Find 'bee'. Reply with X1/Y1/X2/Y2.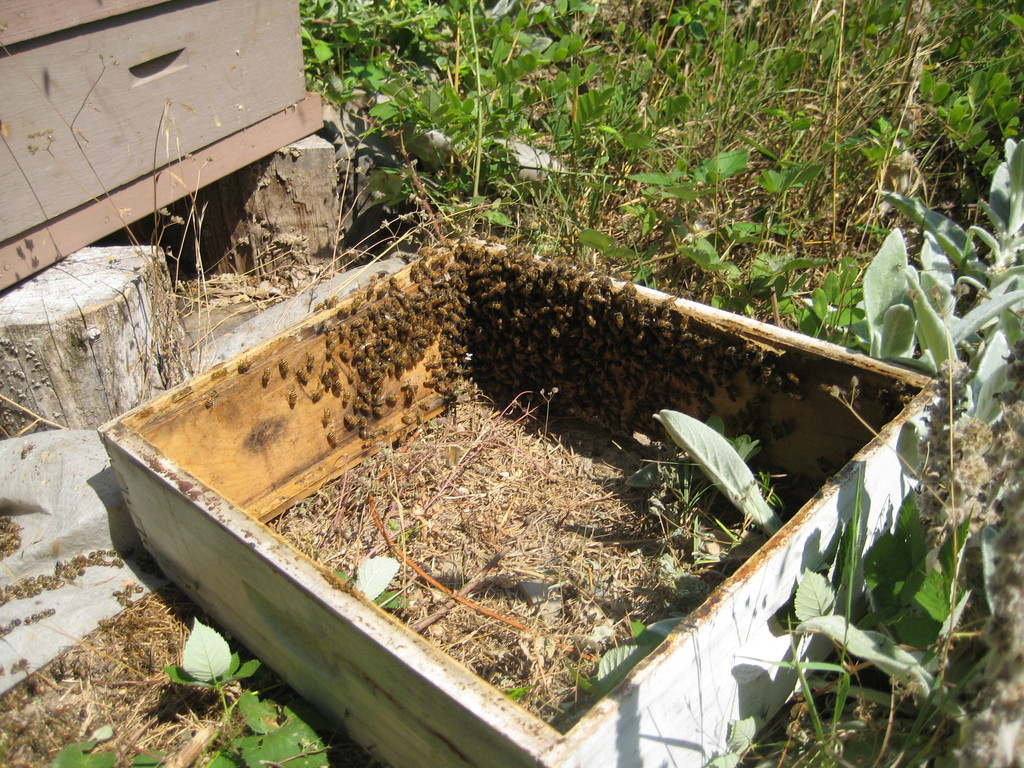
371/374/386/389.
